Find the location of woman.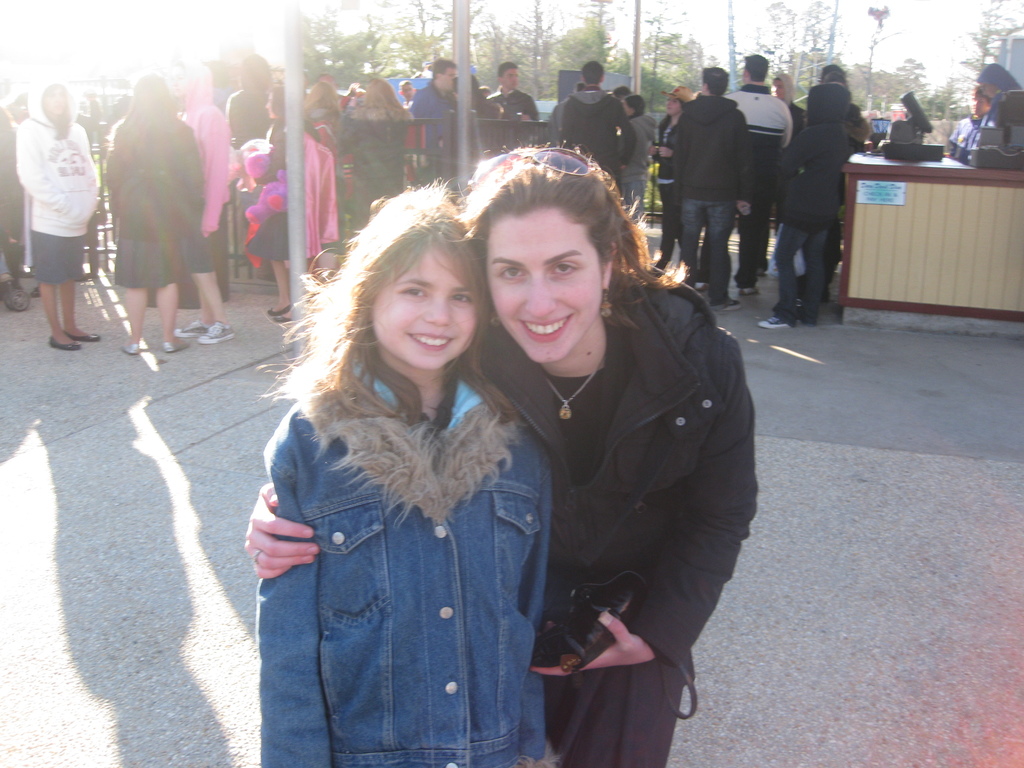
Location: {"x1": 616, "y1": 97, "x2": 660, "y2": 221}.
